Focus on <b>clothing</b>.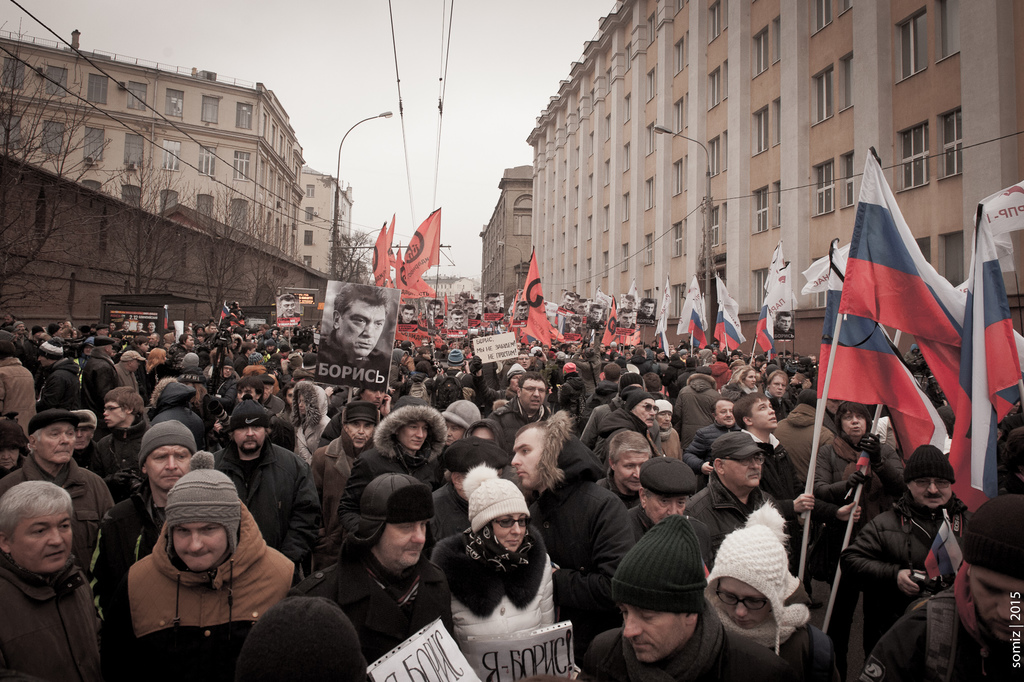
Focused at (x1=141, y1=378, x2=205, y2=449).
